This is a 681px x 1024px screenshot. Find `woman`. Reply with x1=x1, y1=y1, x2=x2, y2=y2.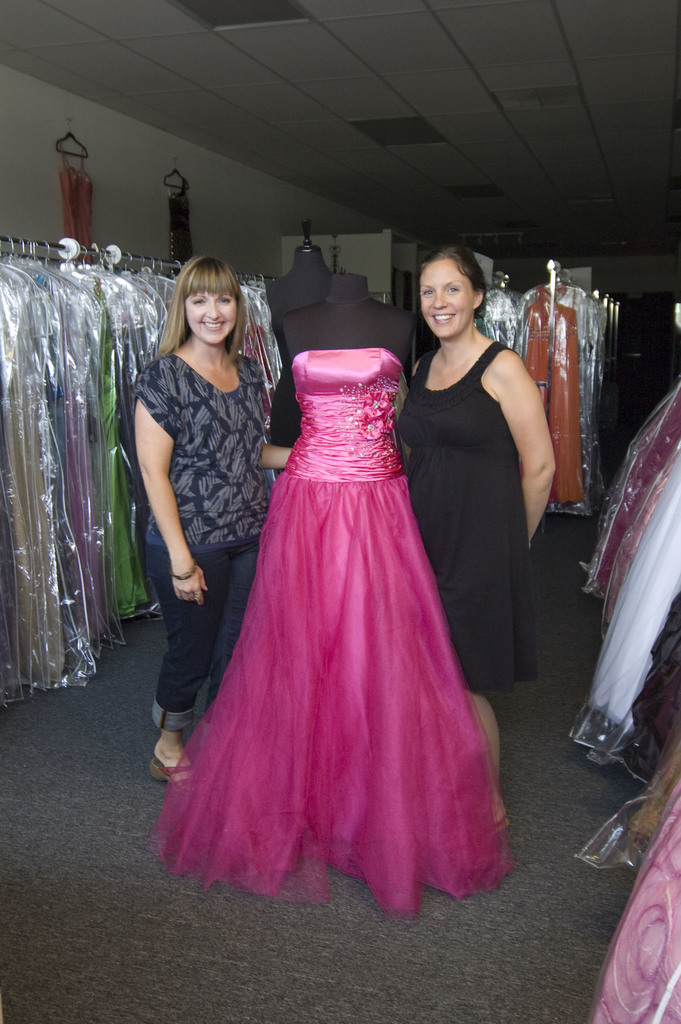
x1=131, y1=256, x2=289, y2=781.
